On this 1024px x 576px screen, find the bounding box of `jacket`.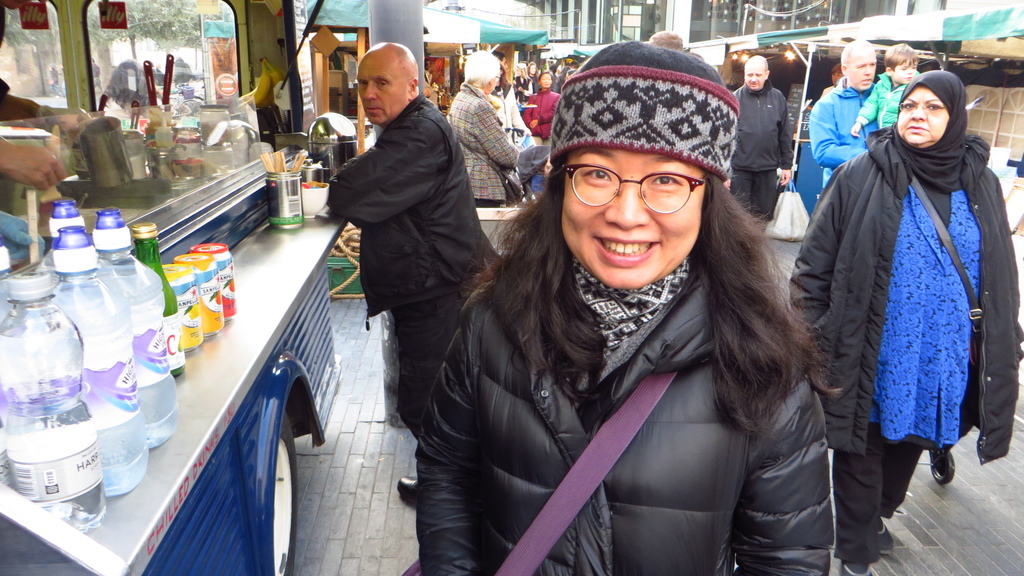
Bounding box: 394, 110, 859, 575.
